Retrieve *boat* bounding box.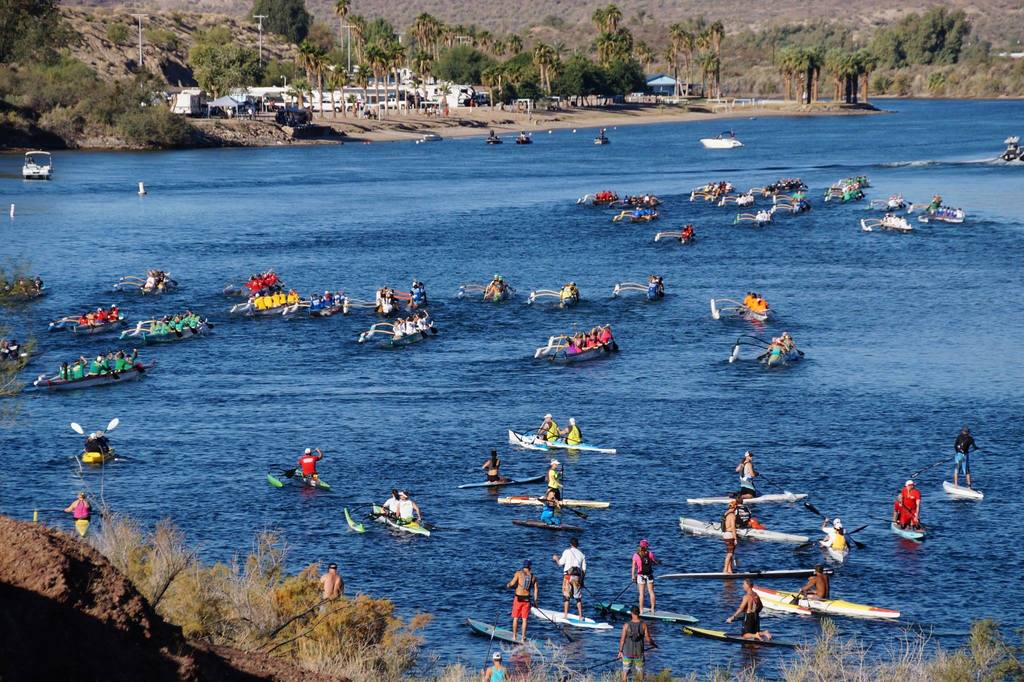
Bounding box: bbox(76, 516, 89, 533).
